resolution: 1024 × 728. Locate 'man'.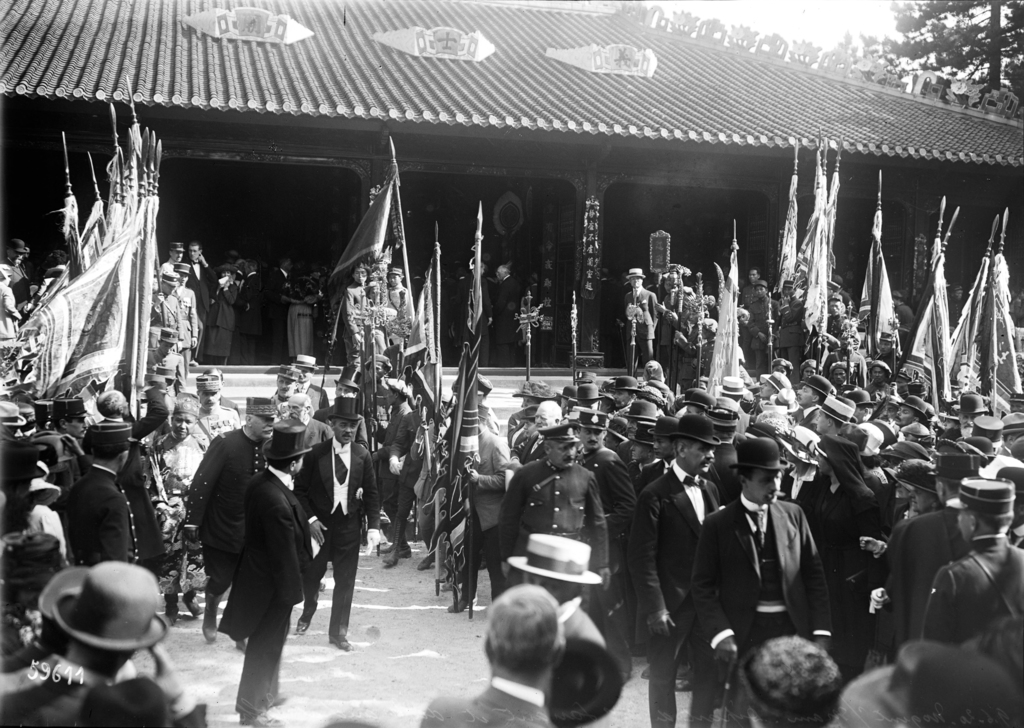
crop(625, 413, 724, 727).
